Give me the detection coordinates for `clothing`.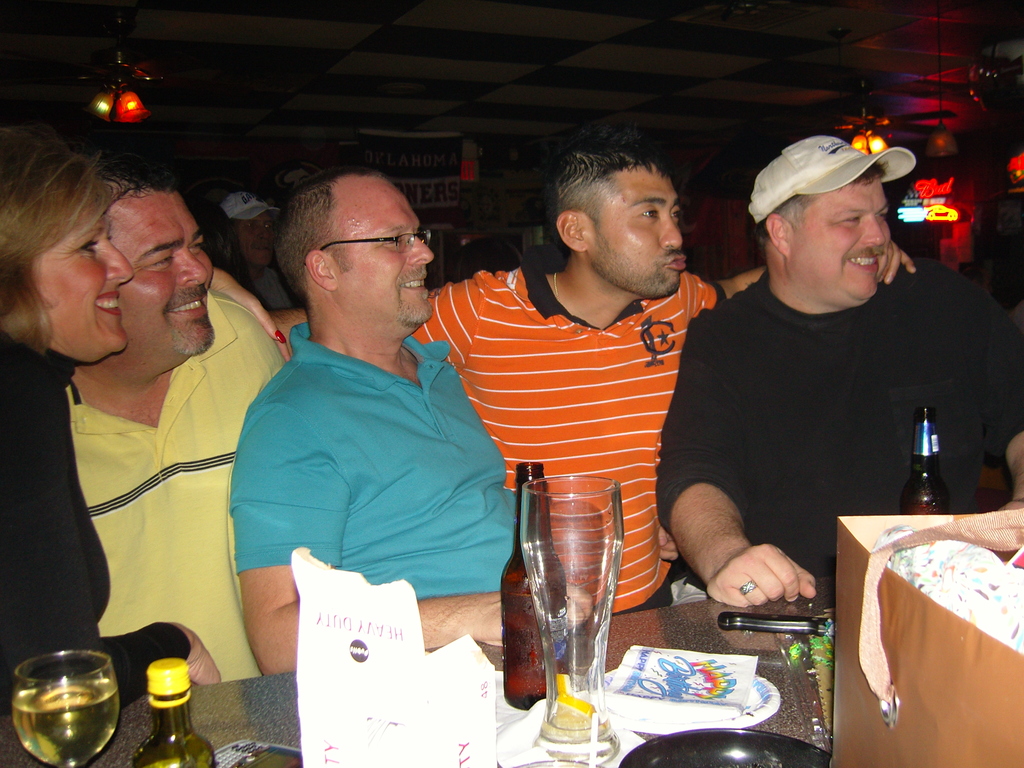
(0, 324, 187, 717).
